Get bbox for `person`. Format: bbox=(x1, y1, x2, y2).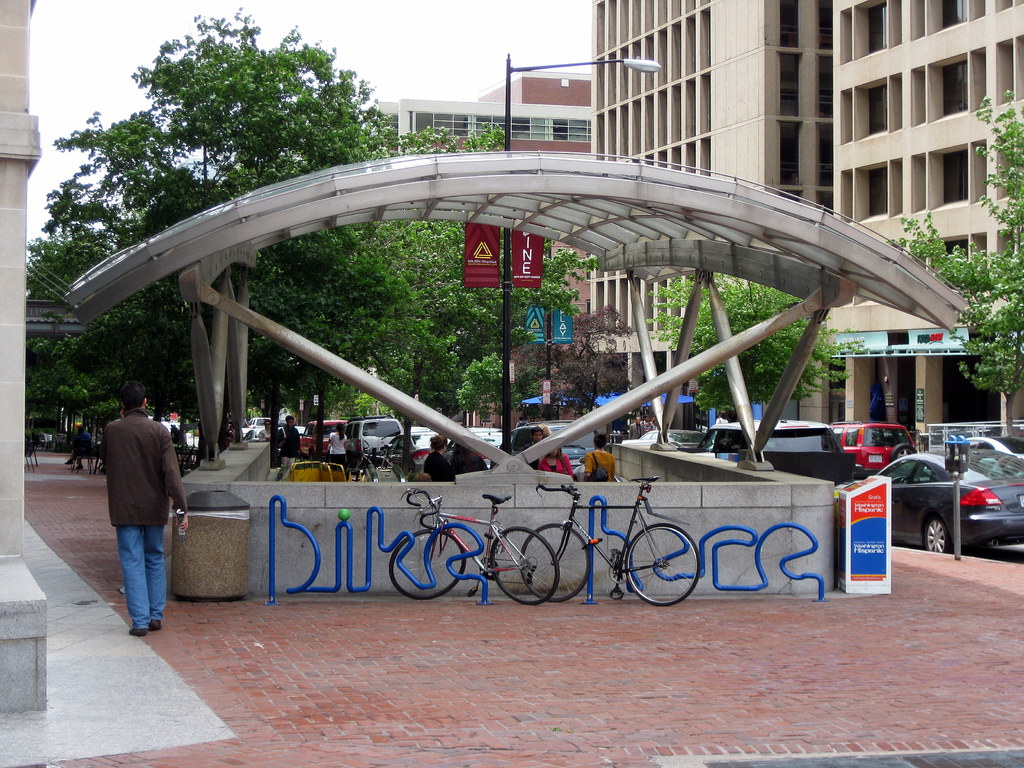
bbox=(257, 418, 274, 442).
